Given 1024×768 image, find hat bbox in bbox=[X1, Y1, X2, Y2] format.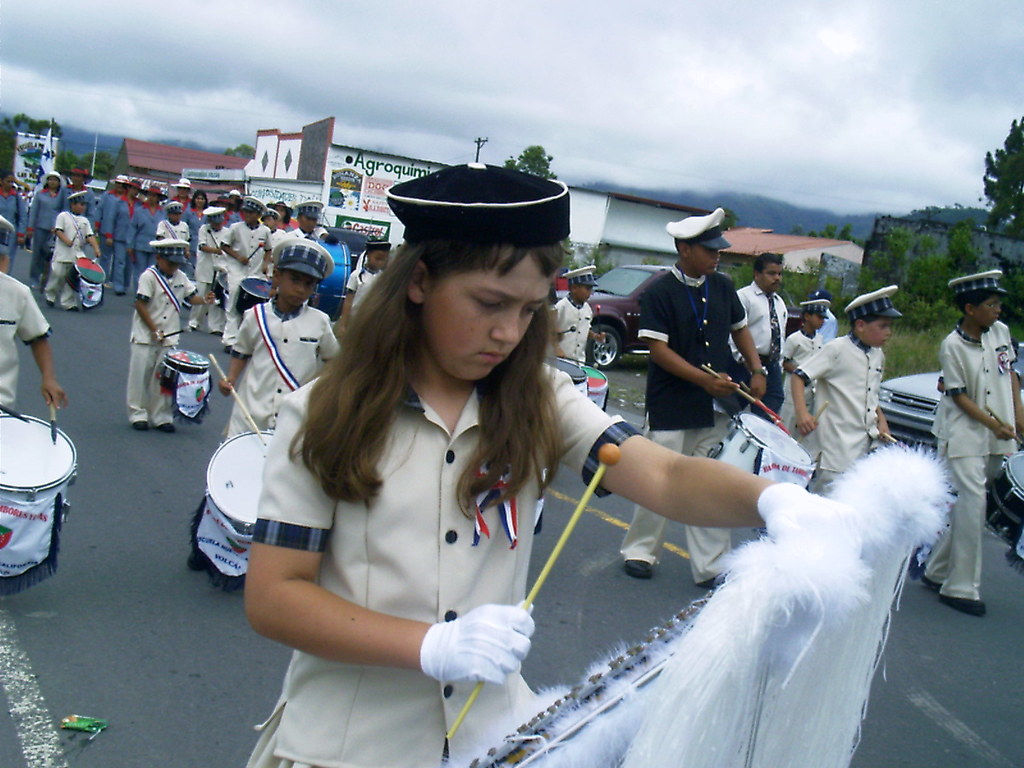
bbox=[947, 267, 1006, 299].
